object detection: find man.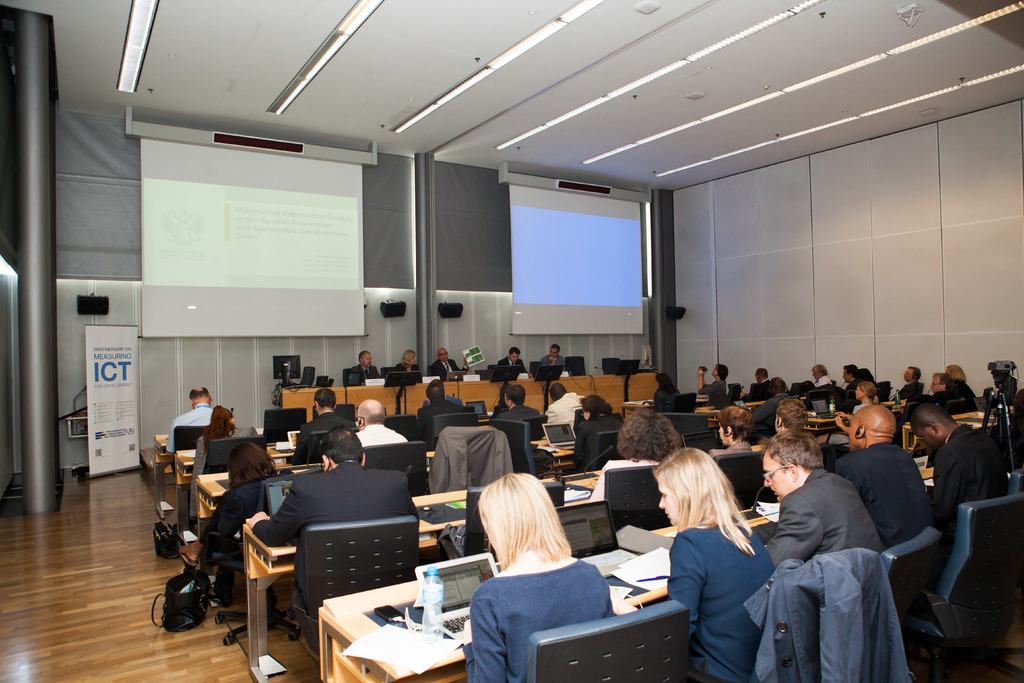
box=[541, 381, 589, 423].
